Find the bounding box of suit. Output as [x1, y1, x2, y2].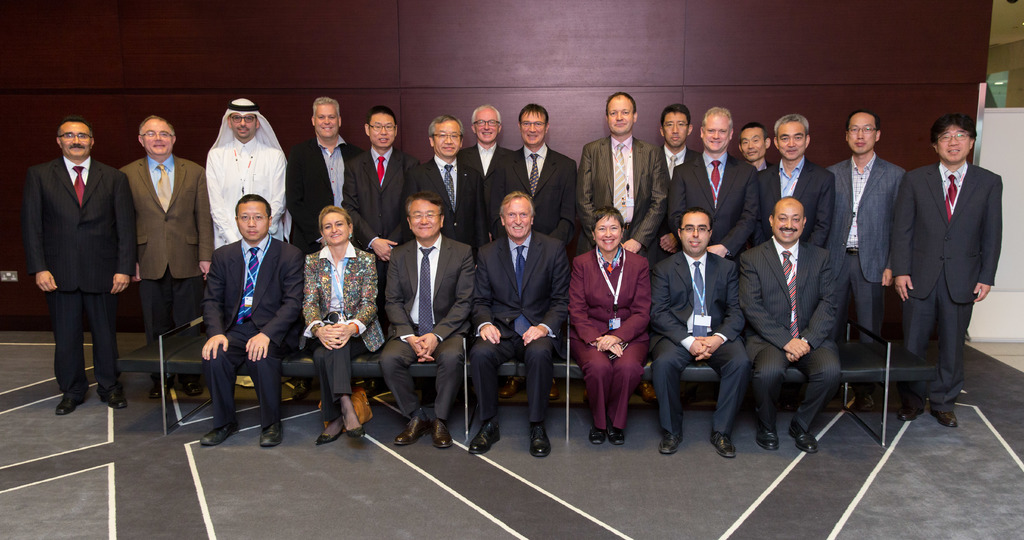
[829, 151, 906, 343].
